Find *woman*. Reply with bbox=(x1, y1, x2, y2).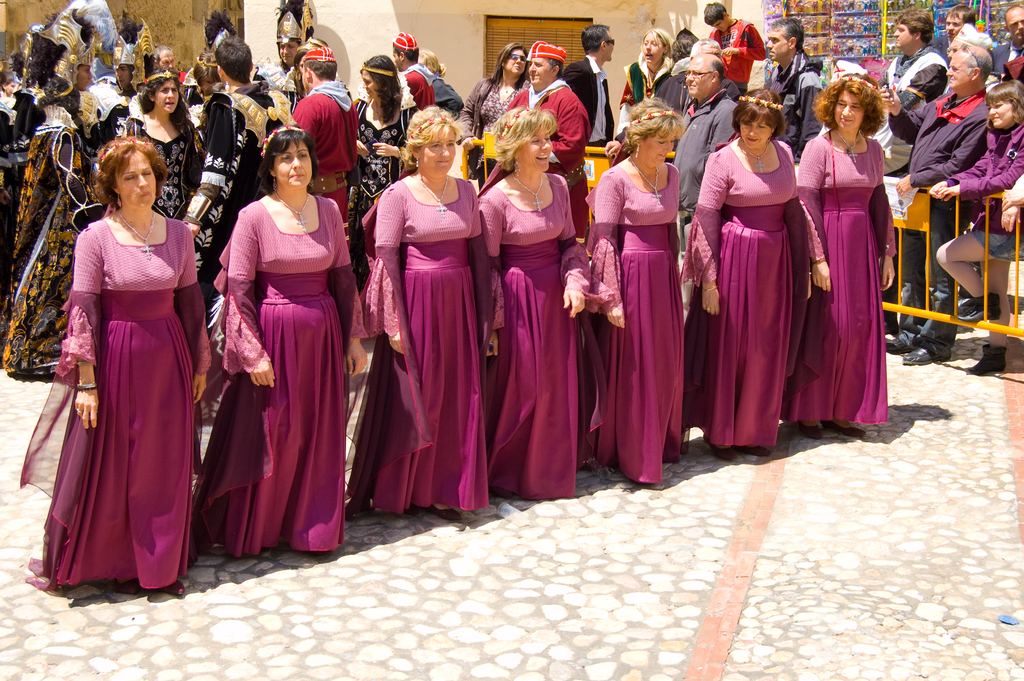
bbox=(188, 126, 367, 563).
